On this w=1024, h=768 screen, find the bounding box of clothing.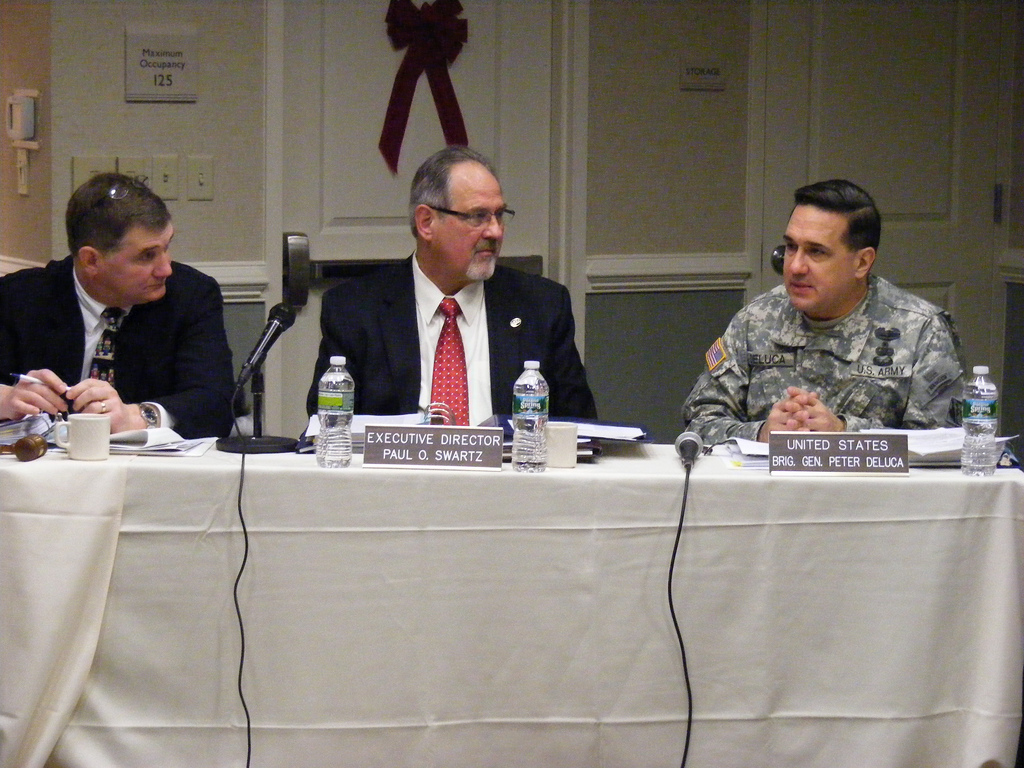
Bounding box: (0,233,249,434).
